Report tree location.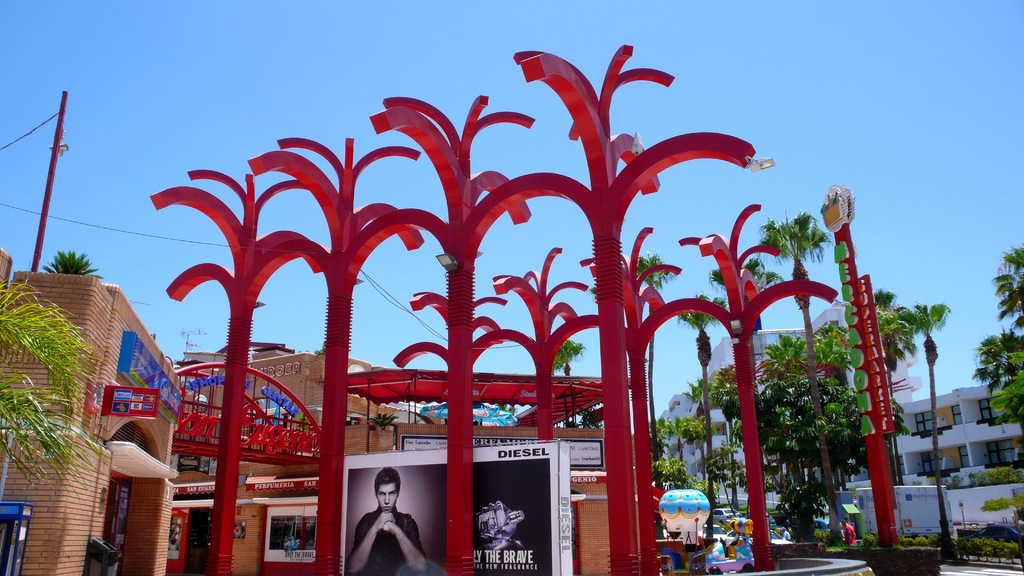
Report: 758 214 838 513.
